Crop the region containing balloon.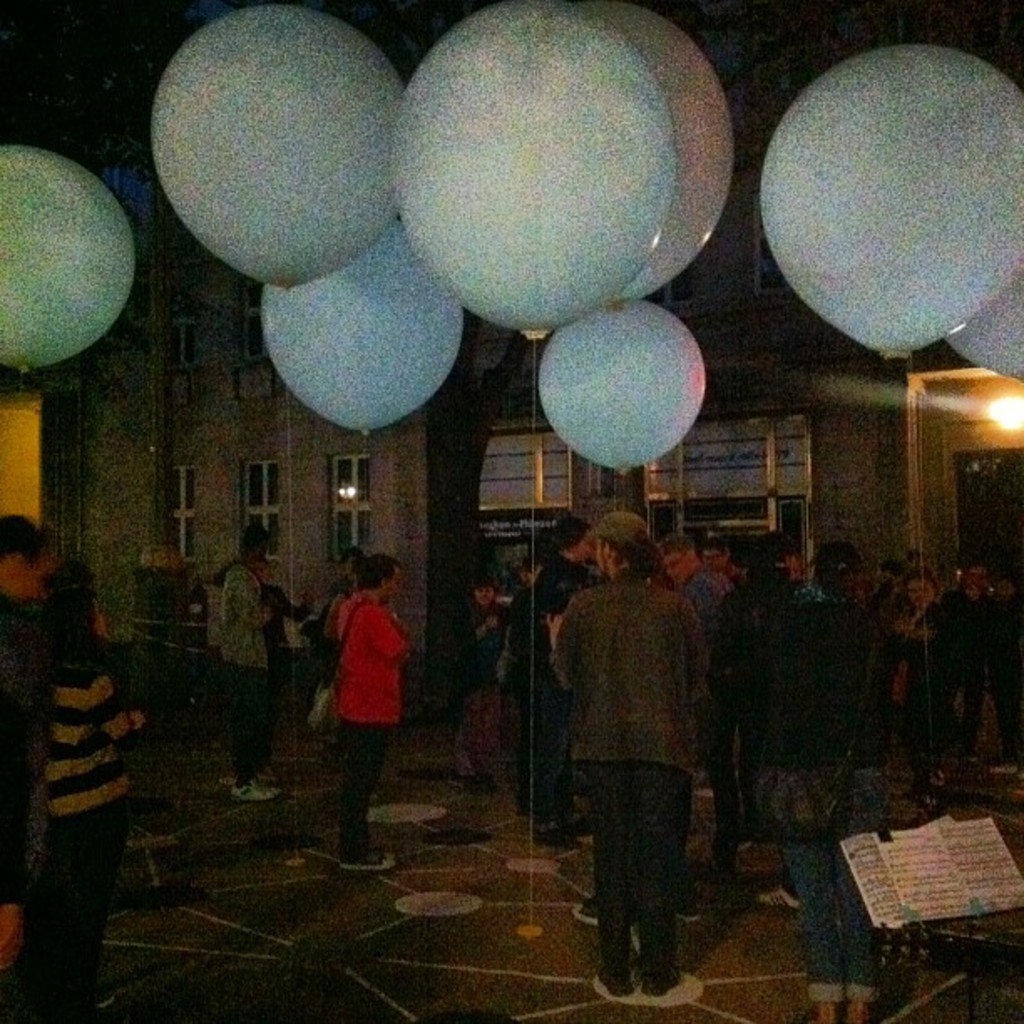
Crop region: [x1=617, y1=0, x2=736, y2=301].
